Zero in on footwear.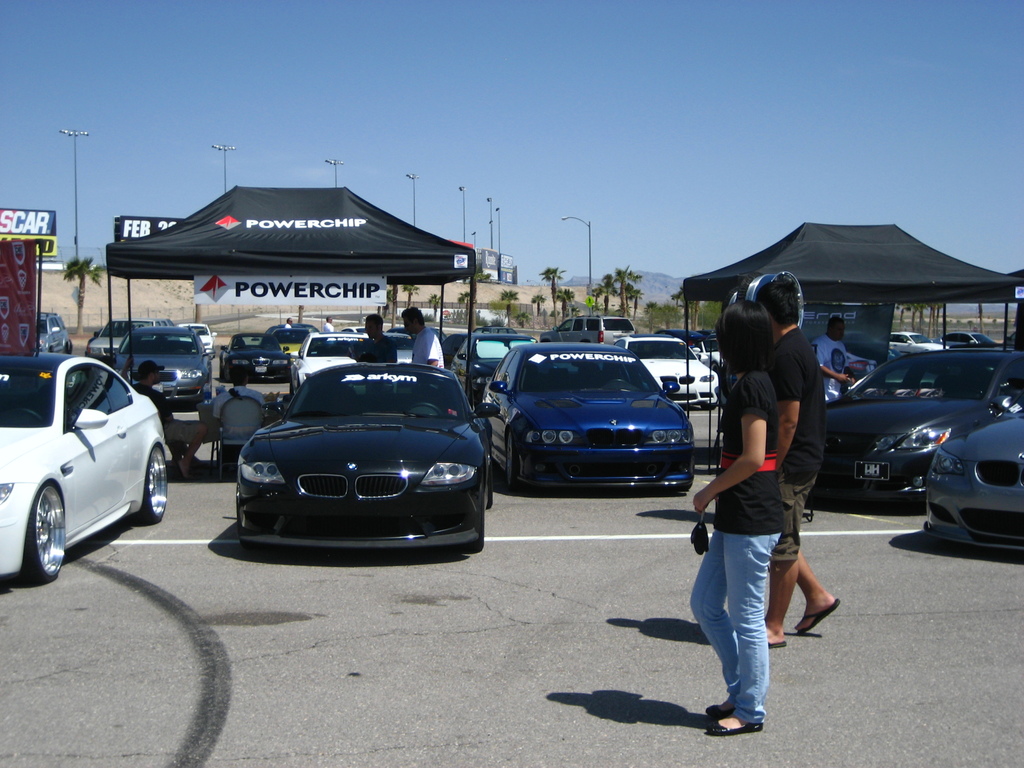
Zeroed in: [x1=793, y1=594, x2=839, y2=637].
